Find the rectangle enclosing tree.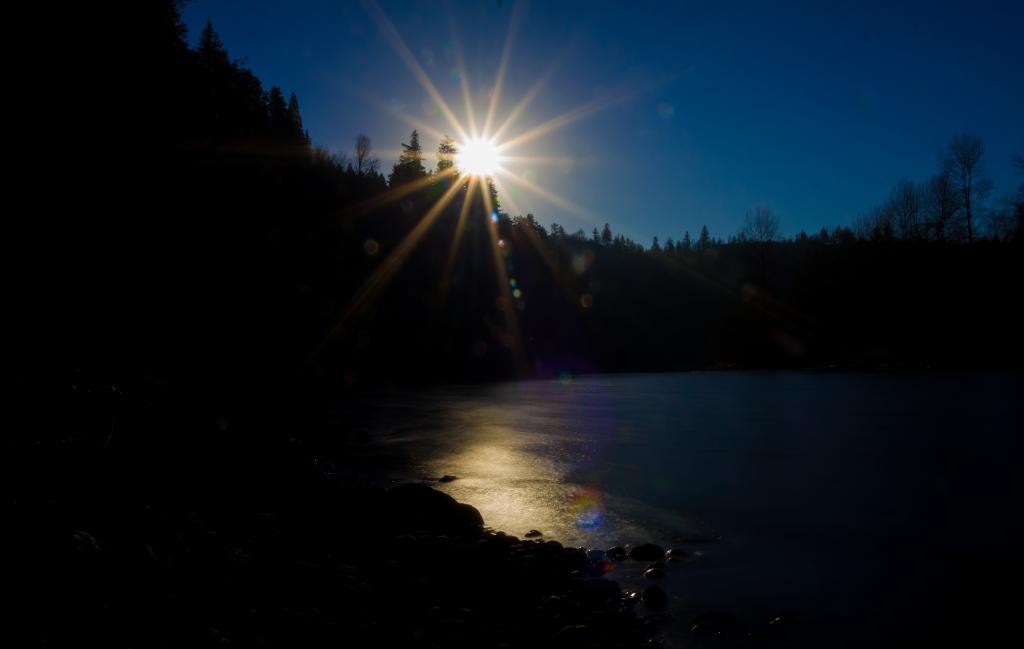
741:208:776:247.
